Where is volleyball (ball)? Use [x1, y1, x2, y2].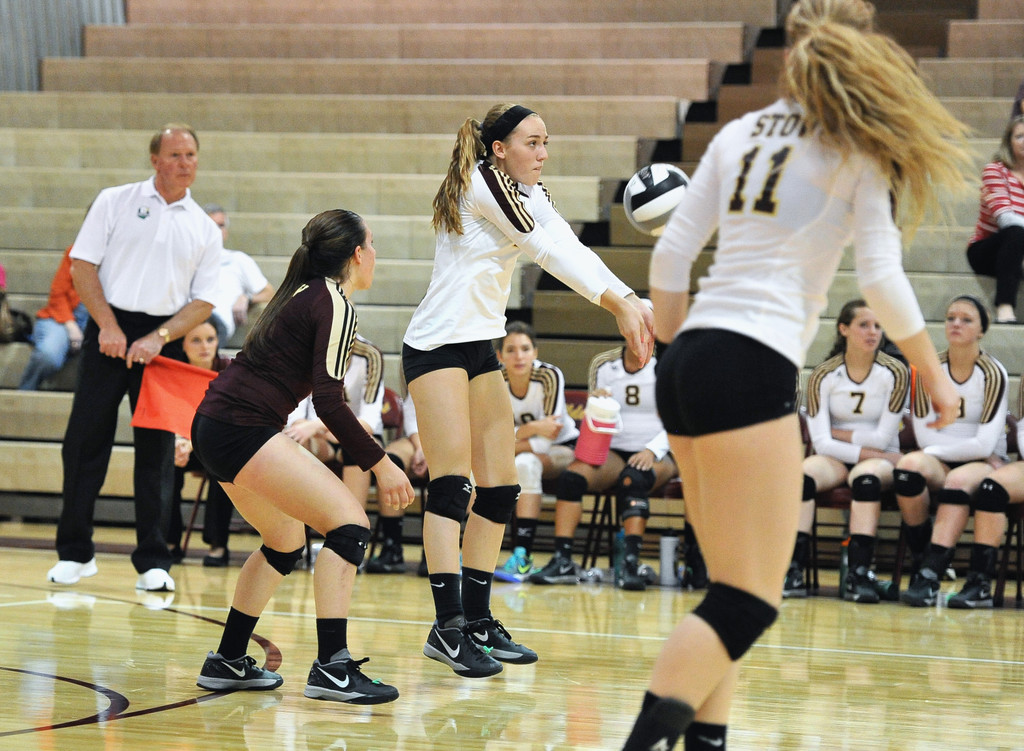
[623, 159, 692, 236].
